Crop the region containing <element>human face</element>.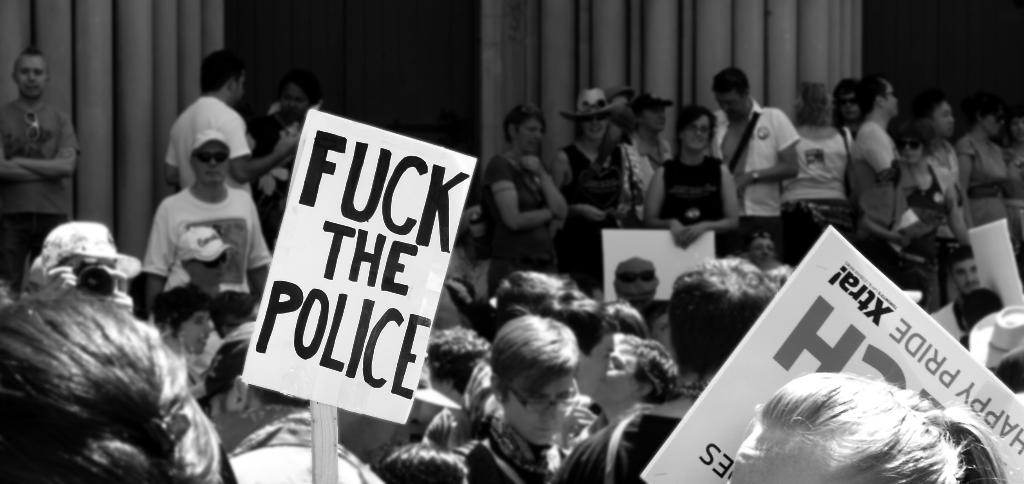
Crop region: <region>14, 55, 51, 103</region>.
